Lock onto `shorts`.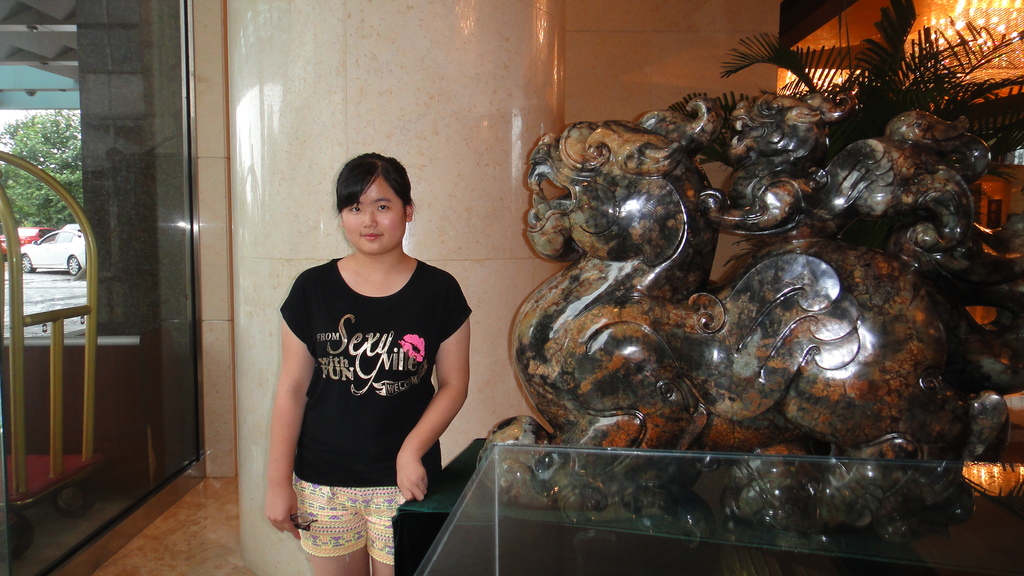
Locked: rect(273, 467, 428, 561).
